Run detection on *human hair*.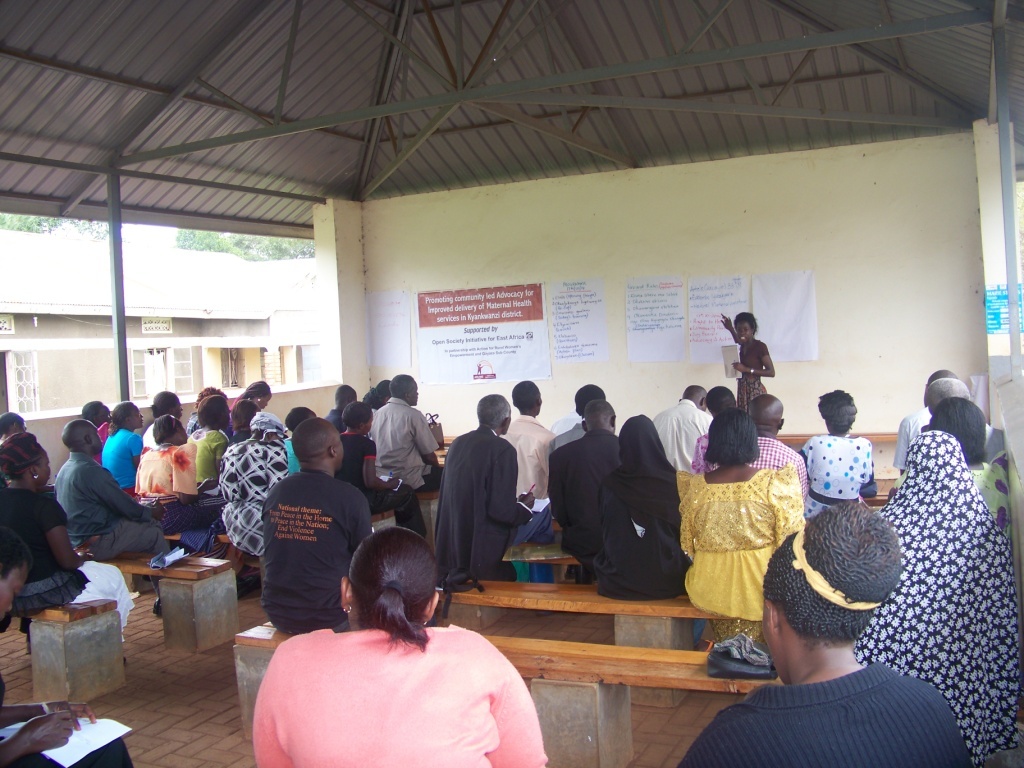
Result: {"x1": 344, "y1": 548, "x2": 433, "y2": 653}.
